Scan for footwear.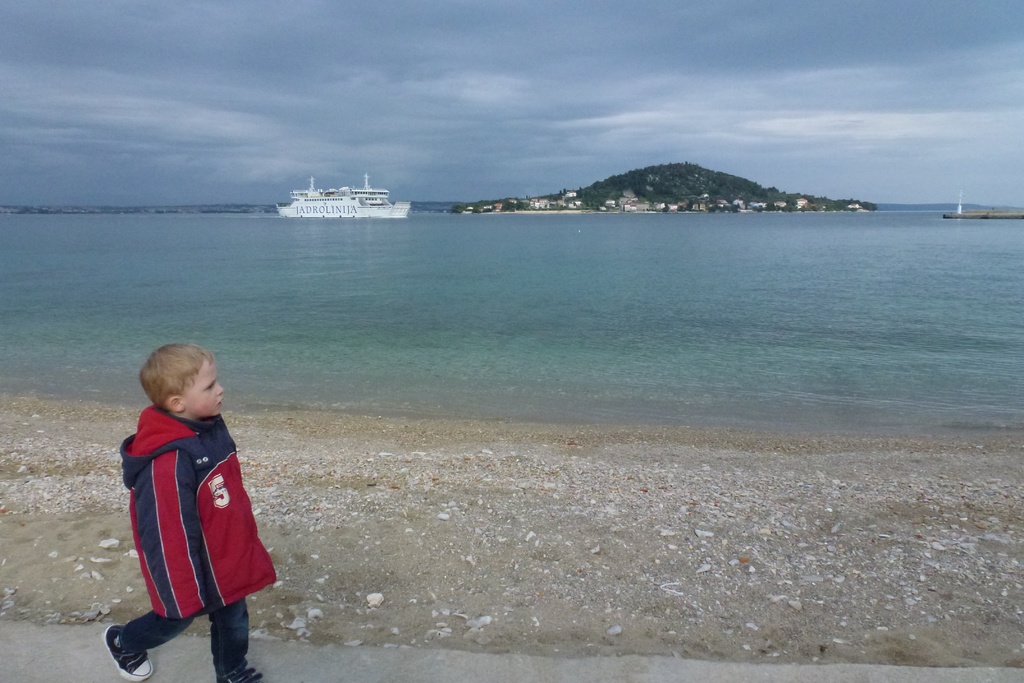
Scan result: locate(219, 663, 261, 682).
